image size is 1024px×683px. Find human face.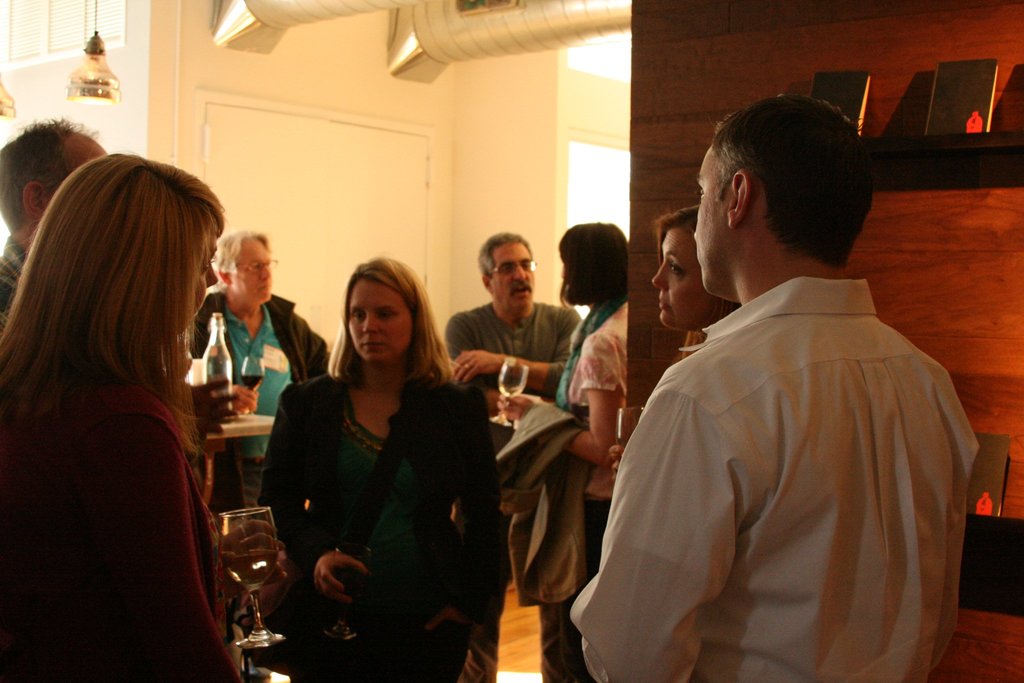
x1=353, y1=274, x2=405, y2=359.
